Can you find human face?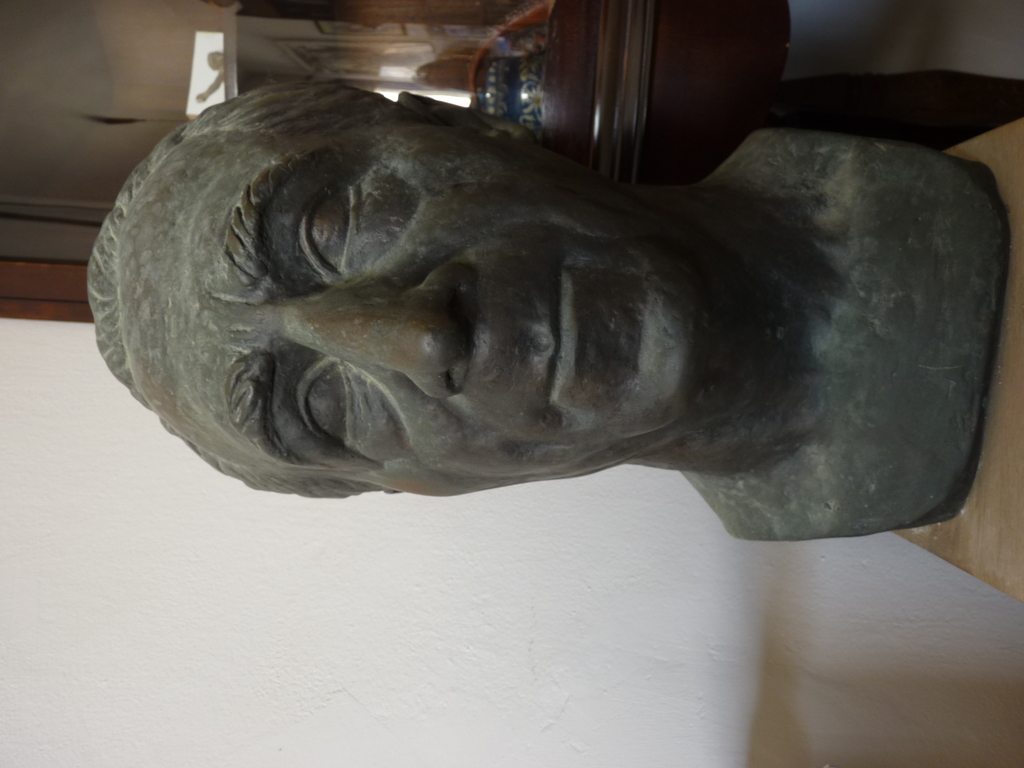
Yes, bounding box: 122 115 686 511.
